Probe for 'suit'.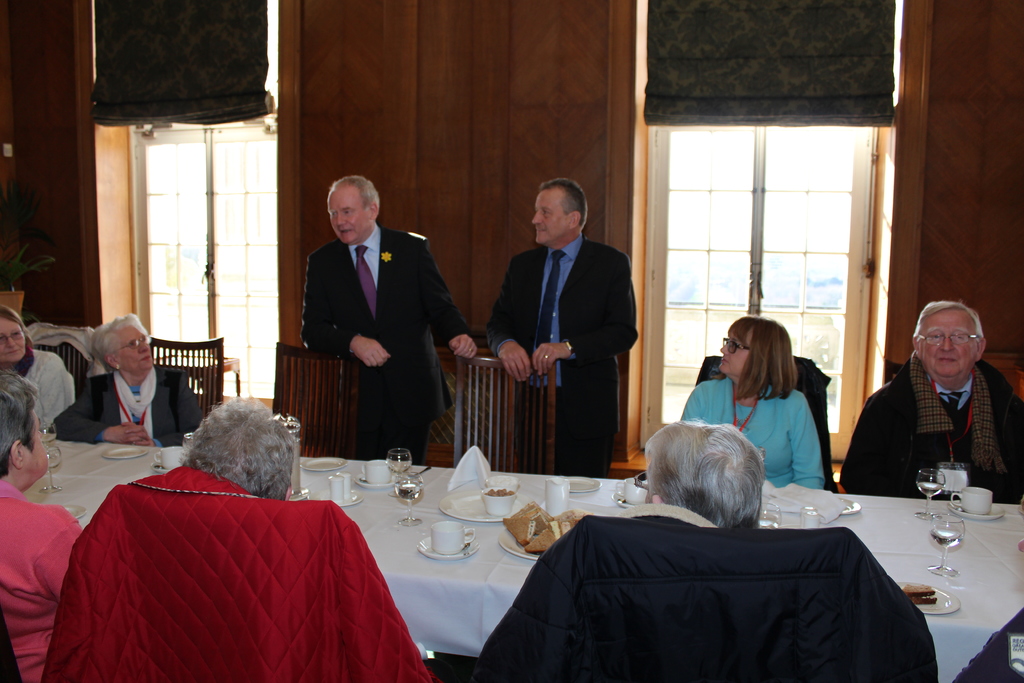
Probe result: detection(287, 181, 458, 455).
